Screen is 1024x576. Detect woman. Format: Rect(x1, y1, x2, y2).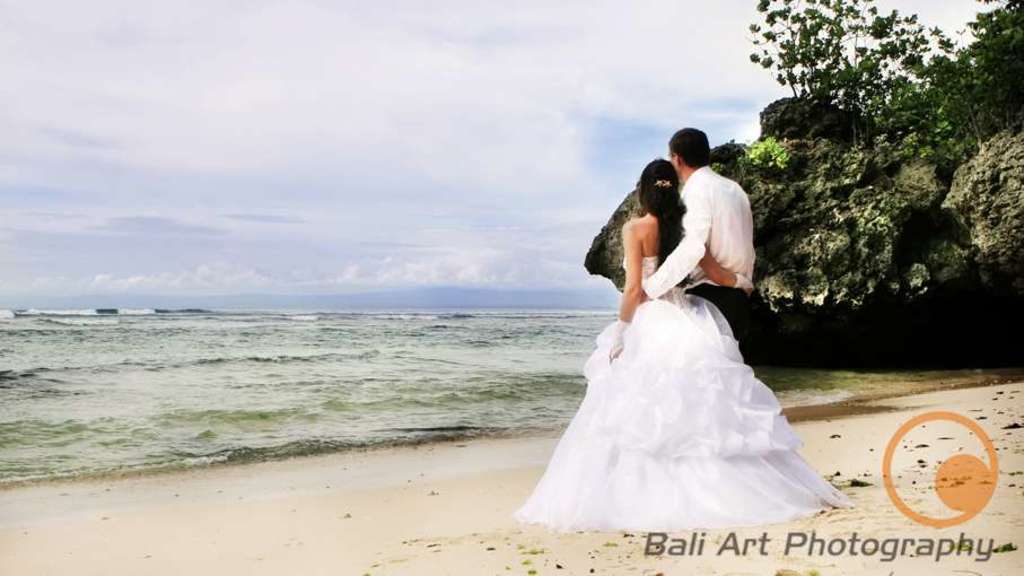
Rect(541, 129, 824, 529).
